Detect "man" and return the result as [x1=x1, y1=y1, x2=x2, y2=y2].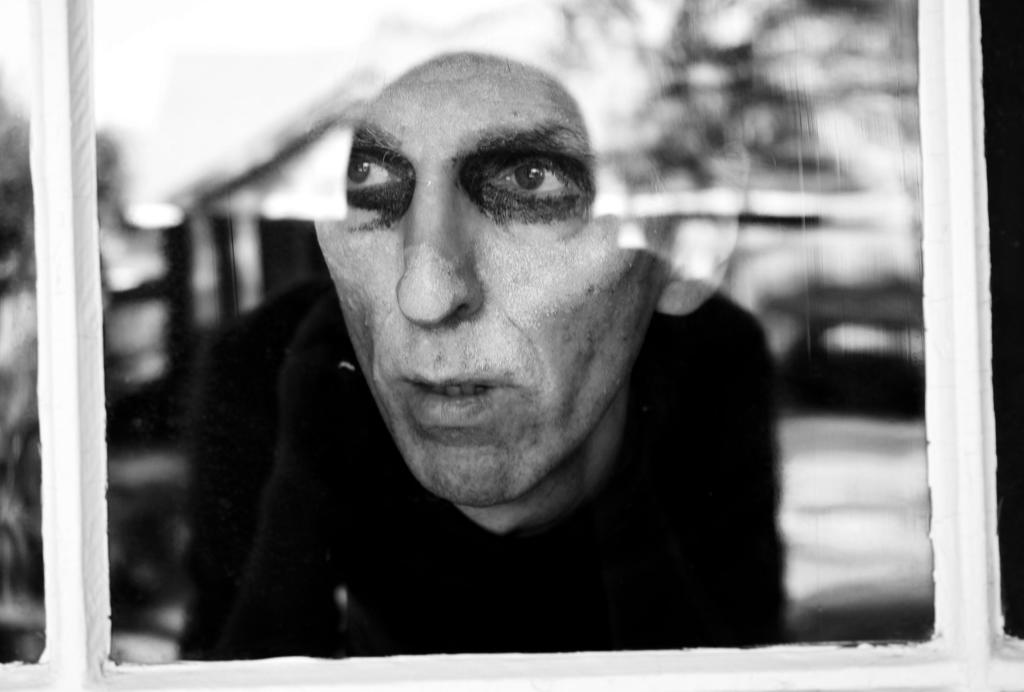
[x1=172, y1=0, x2=793, y2=655].
